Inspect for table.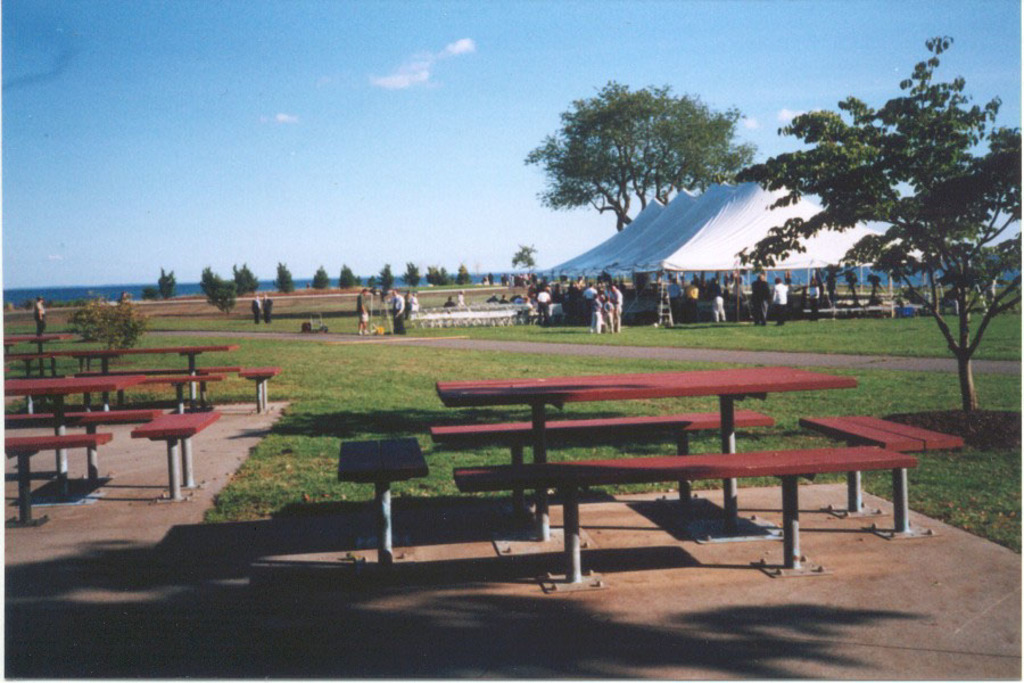
Inspection: 411:305:518:326.
